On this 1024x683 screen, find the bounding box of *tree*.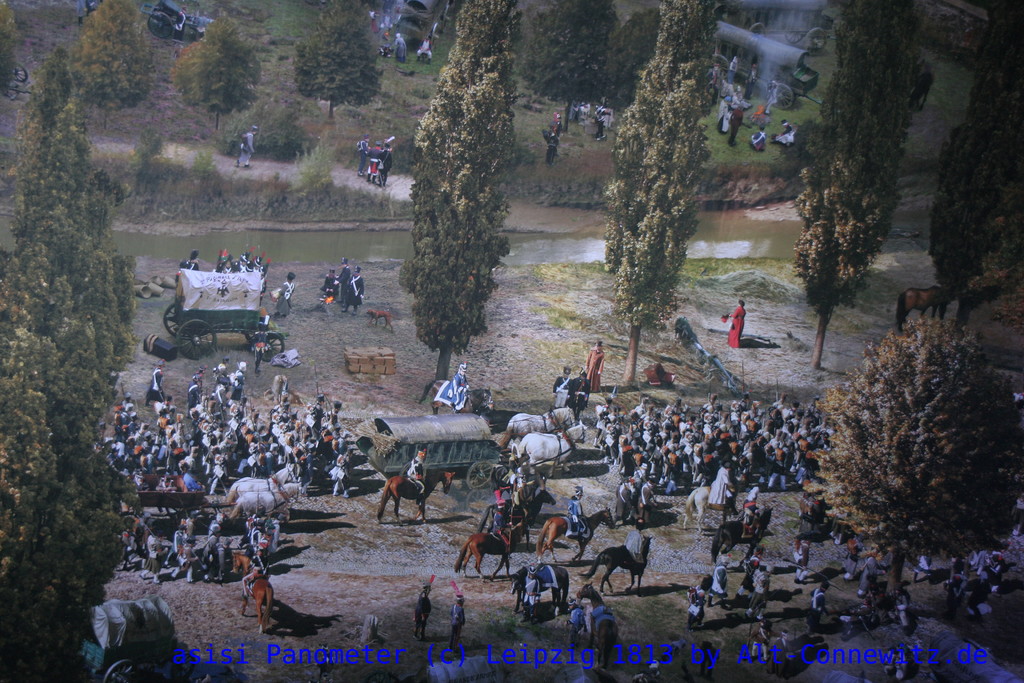
Bounding box: <bbox>520, 0, 622, 129</bbox>.
